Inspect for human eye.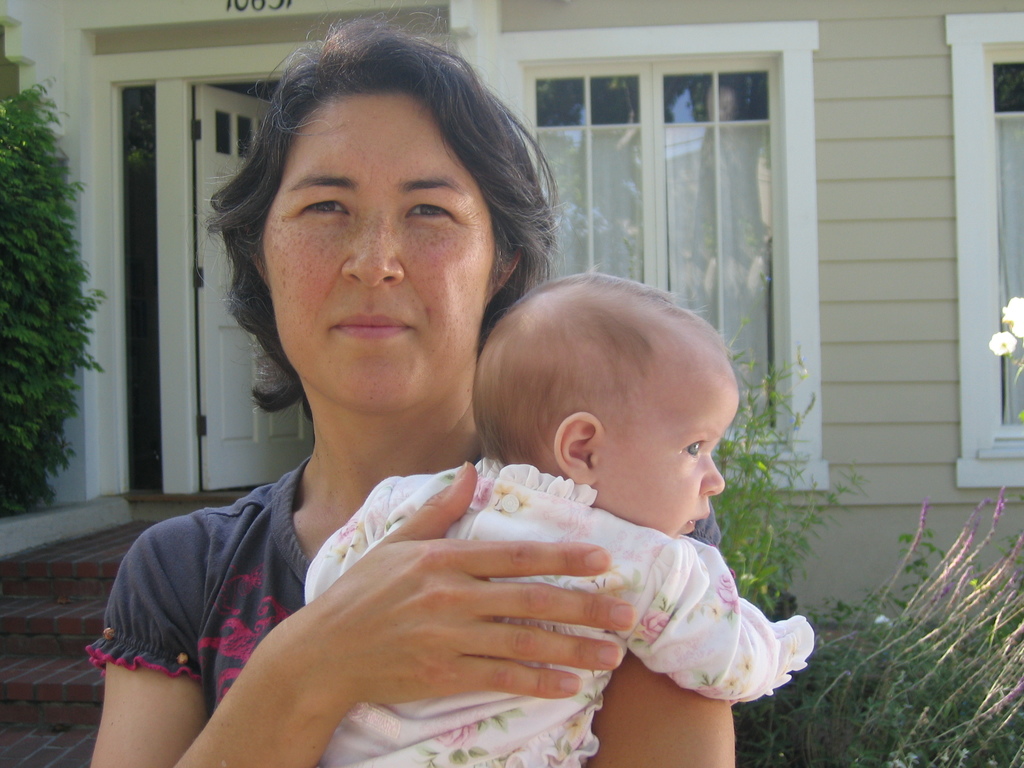
Inspection: x1=677, y1=438, x2=708, y2=460.
